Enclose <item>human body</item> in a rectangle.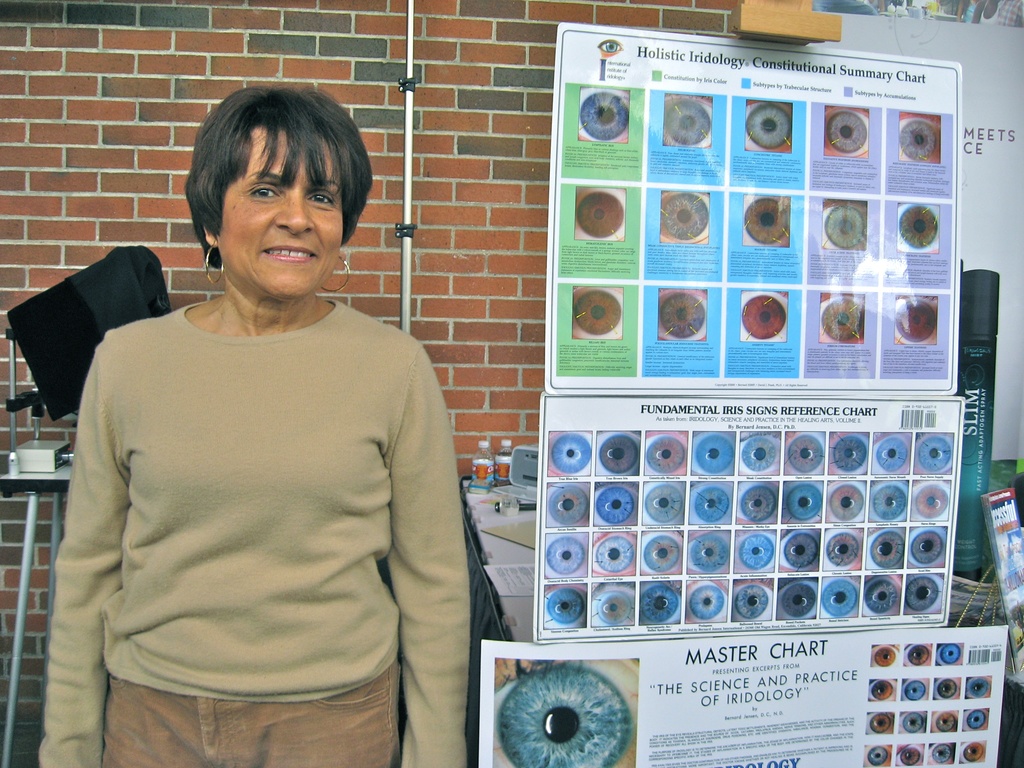
20:72:495:767.
